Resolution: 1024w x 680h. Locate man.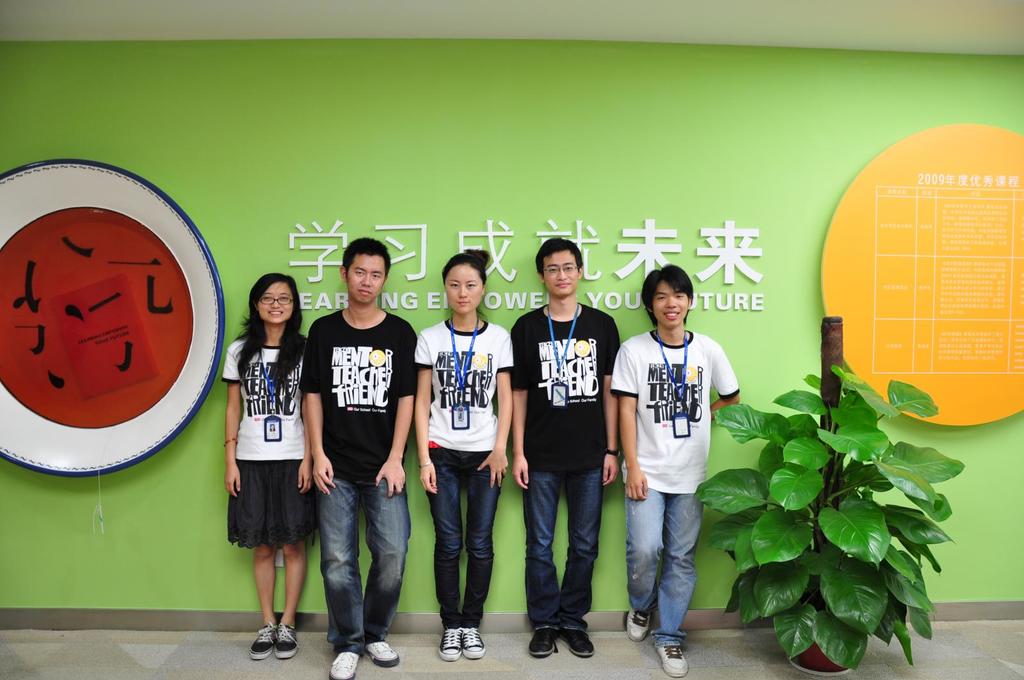
rect(508, 239, 630, 657).
